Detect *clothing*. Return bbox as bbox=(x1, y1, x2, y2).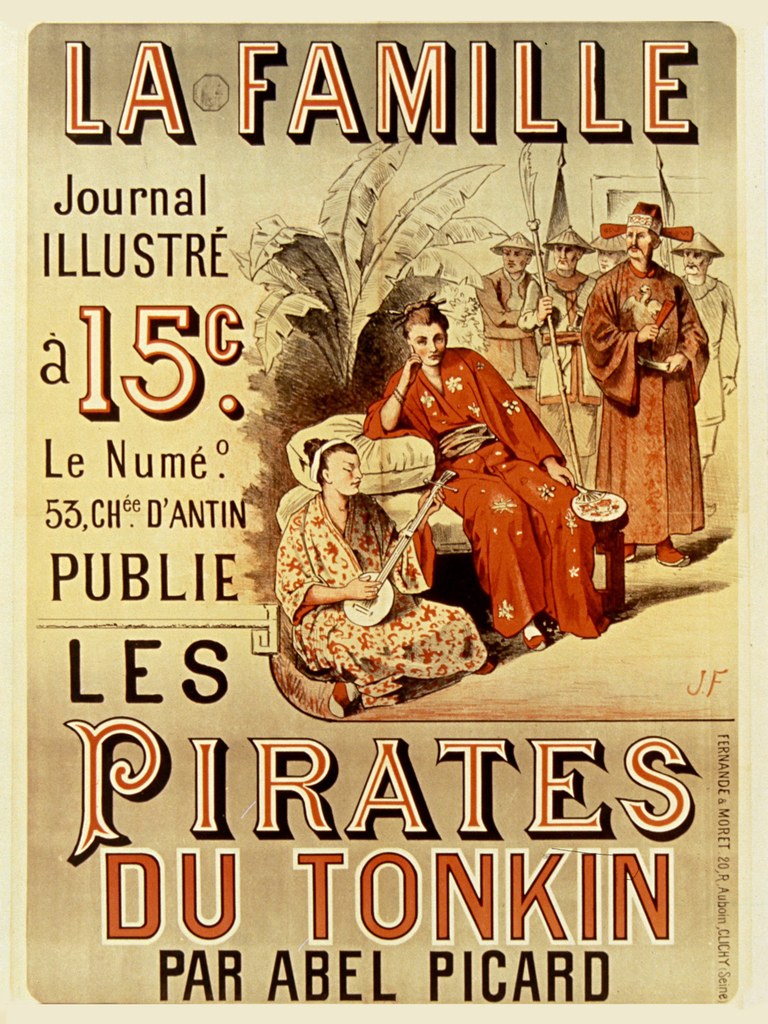
bbox=(476, 266, 542, 388).
